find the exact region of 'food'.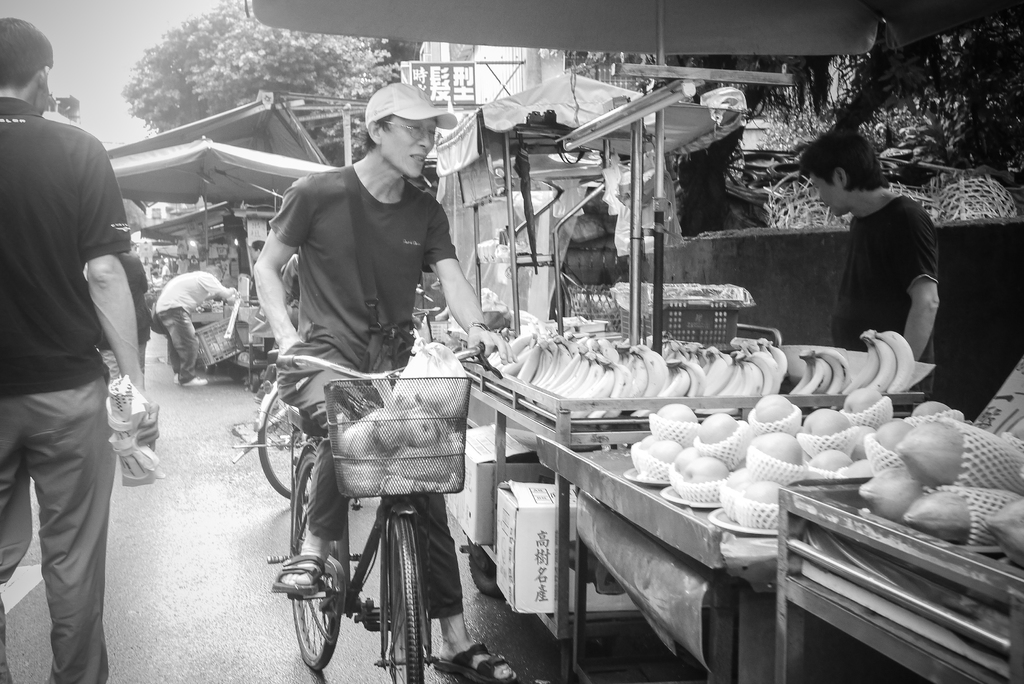
Exact region: (x1=845, y1=388, x2=886, y2=427).
